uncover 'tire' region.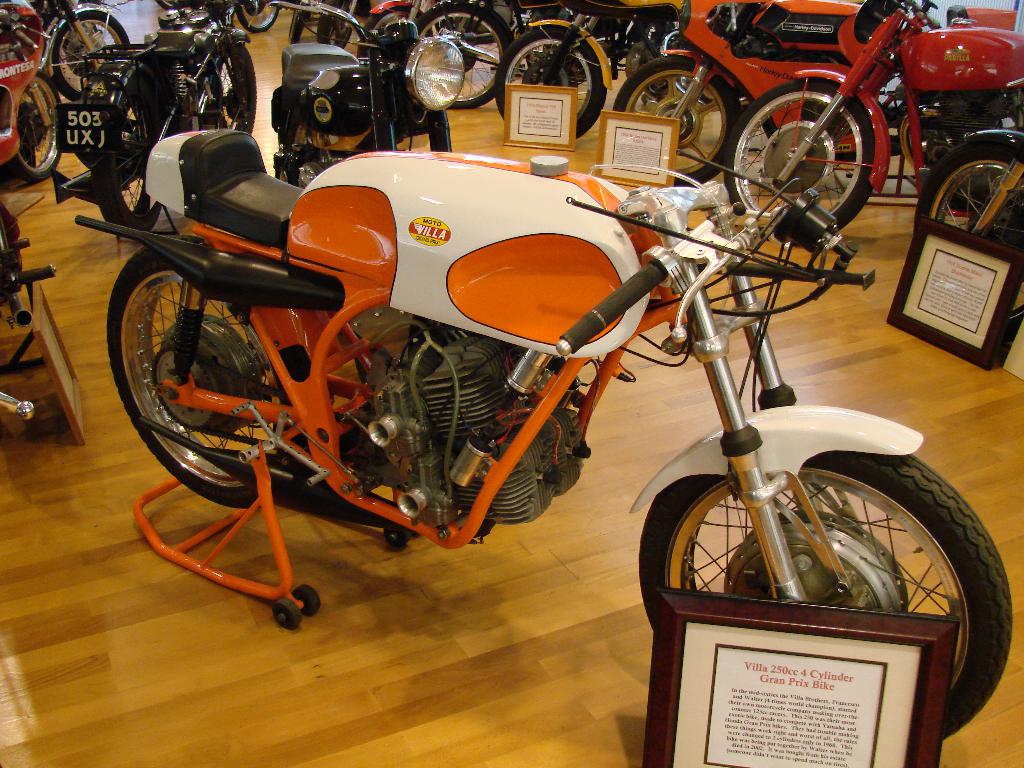
Uncovered: [x1=729, y1=74, x2=883, y2=241].
